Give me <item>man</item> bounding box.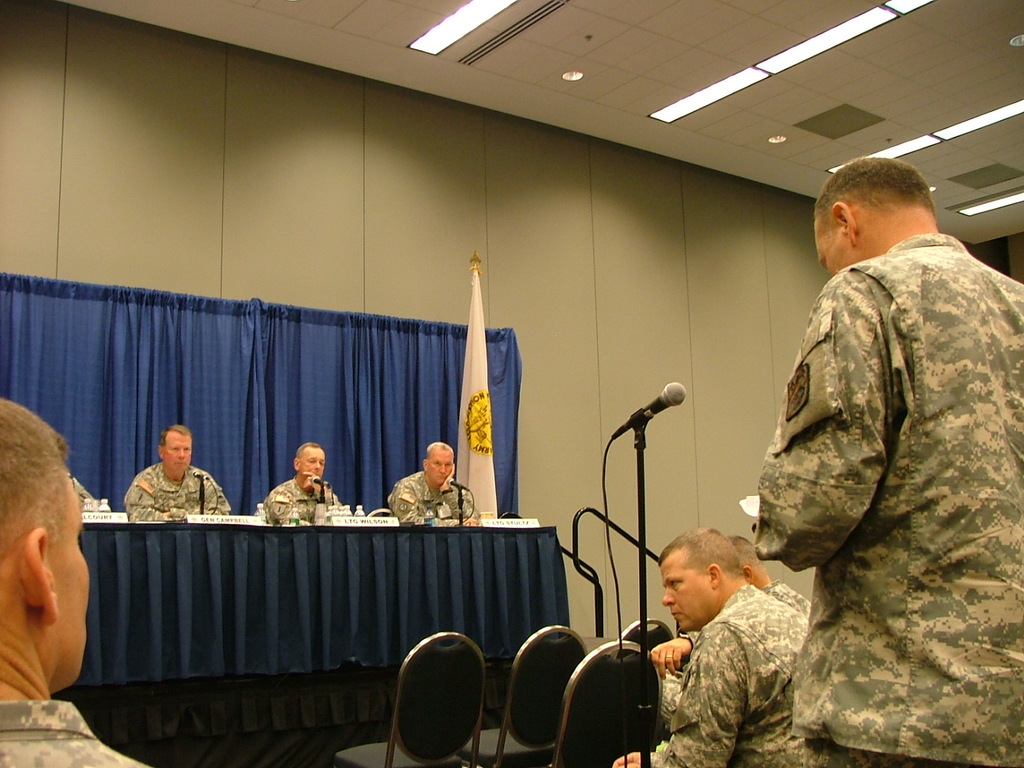
(0,394,146,767).
